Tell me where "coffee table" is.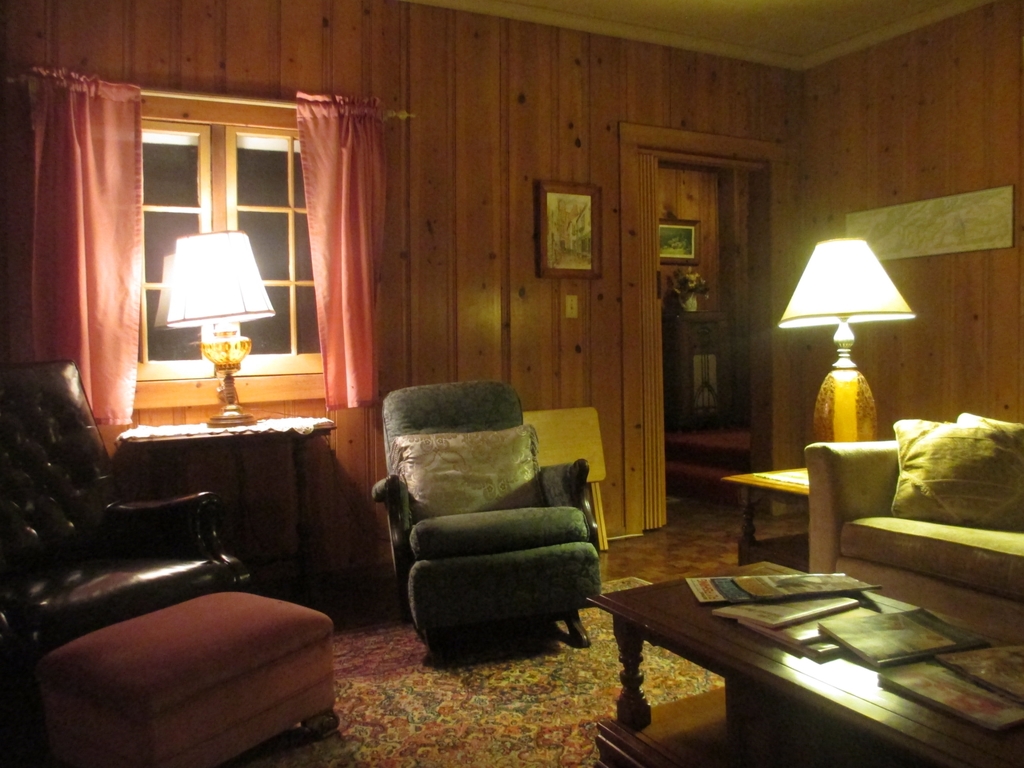
"coffee table" is at select_region(587, 560, 1023, 767).
